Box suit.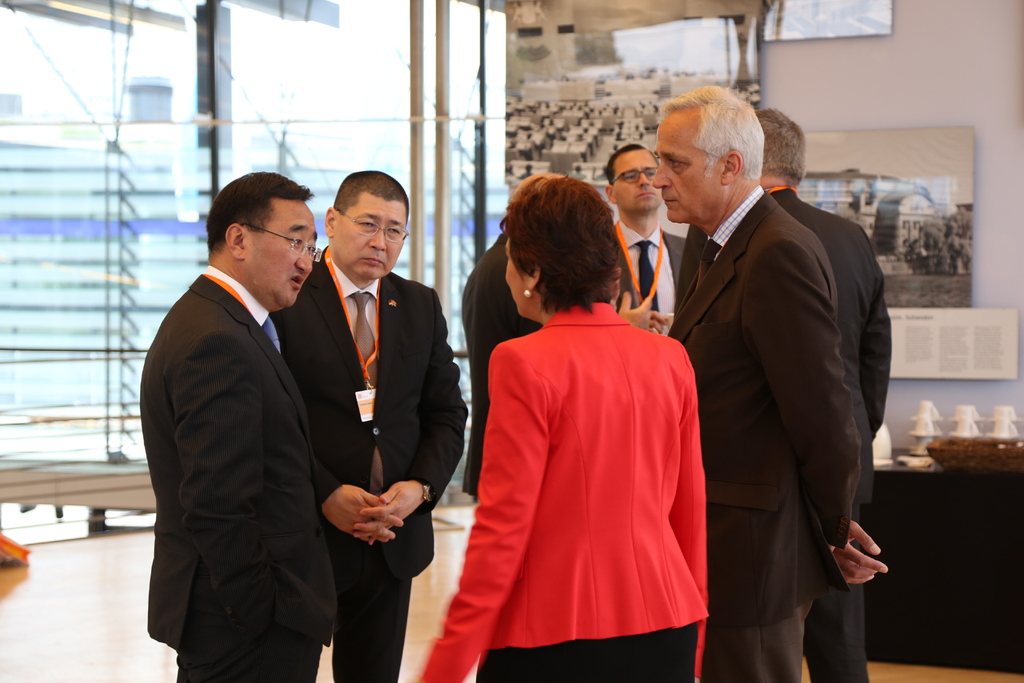
(x1=670, y1=184, x2=896, y2=682).
